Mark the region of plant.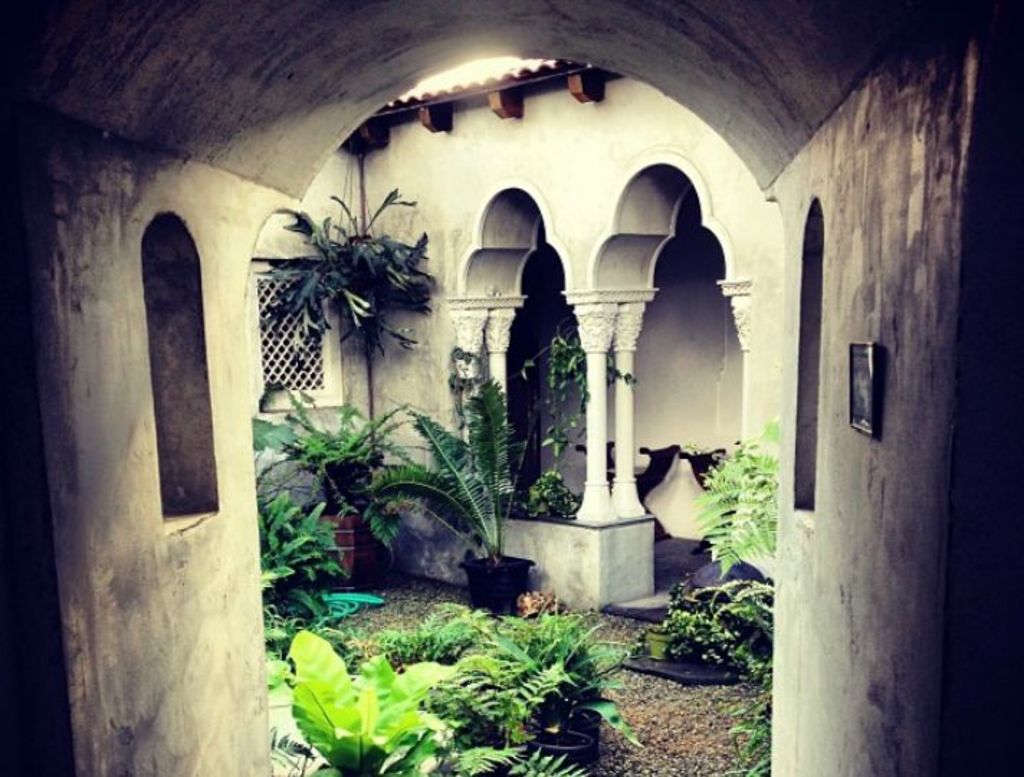
Region: bbox(653, 580, 762, 692).
